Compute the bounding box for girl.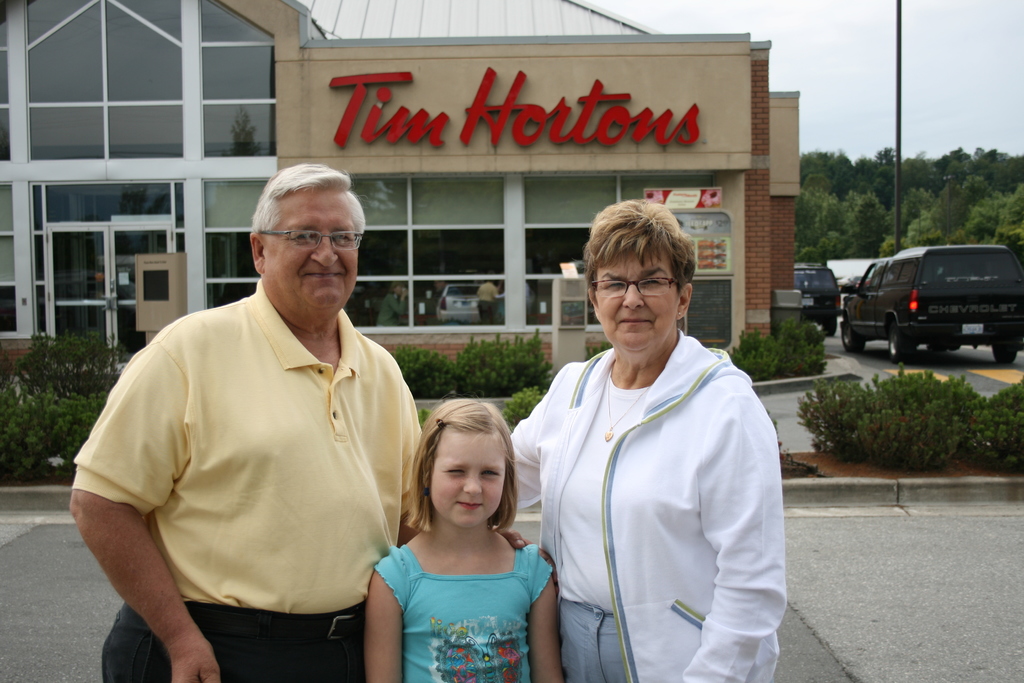
(x1=362, y1=393, x2=570, y2=680).
